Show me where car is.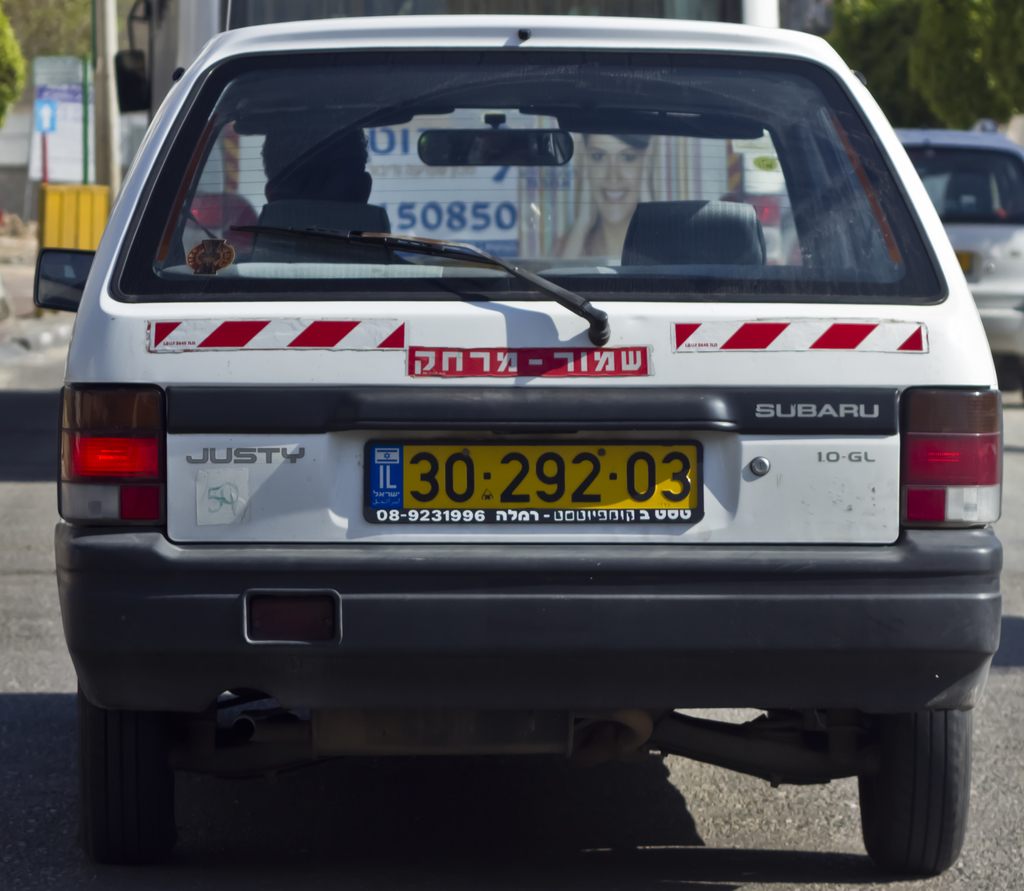
car is at x1=54, y1=15, x2=1007, y2=870.
